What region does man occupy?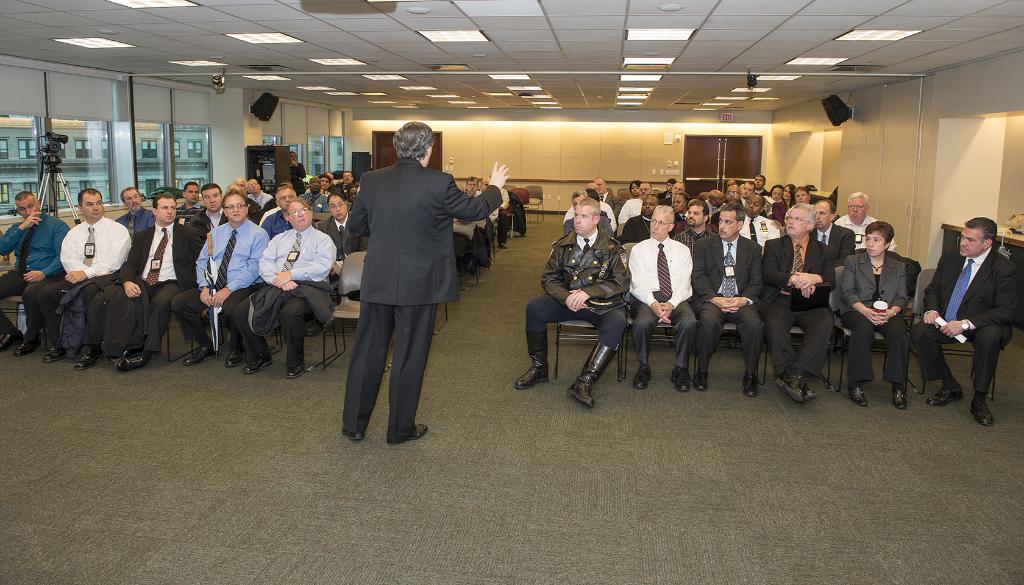
x1=616, y1=180, x2=659, y2=224.
